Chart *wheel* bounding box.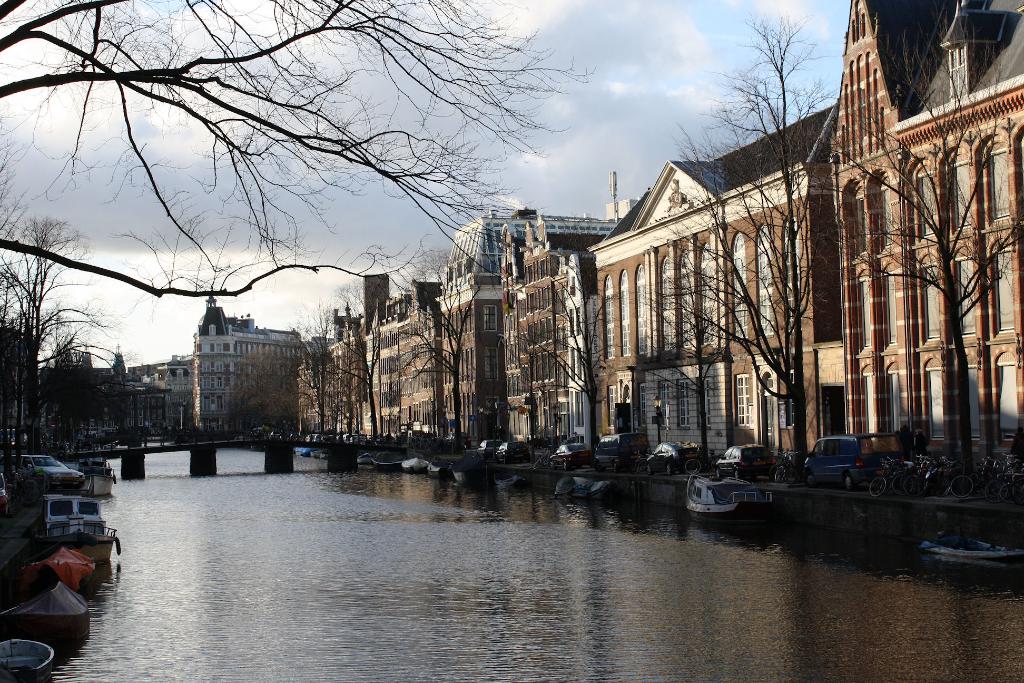
Charted: box(647, 462, 656, 476).
